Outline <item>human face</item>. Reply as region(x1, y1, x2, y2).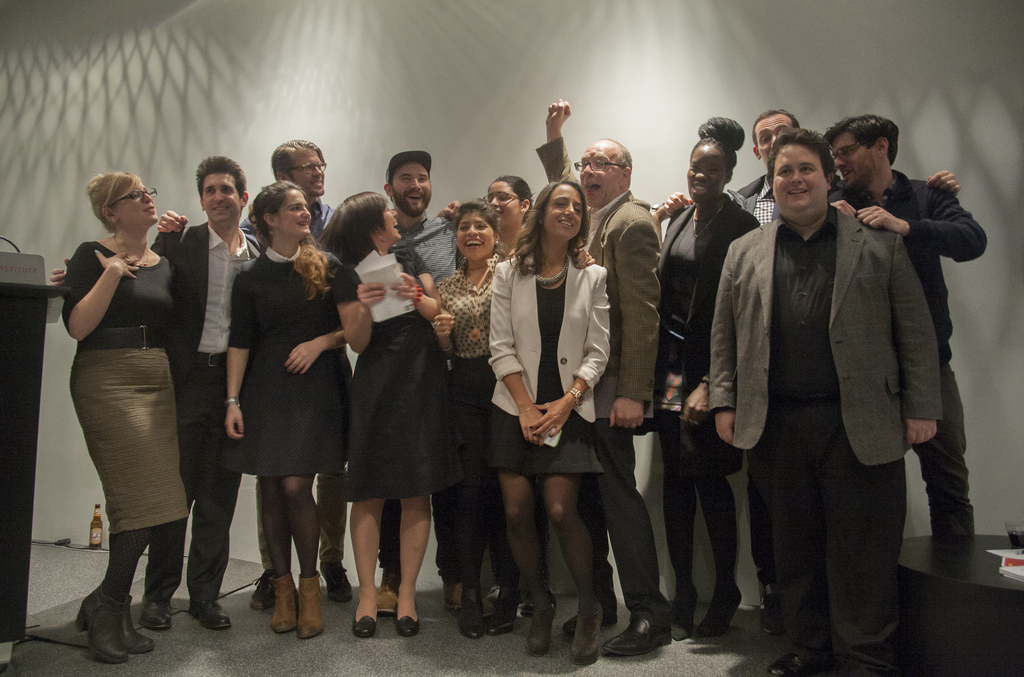
region(457, 207, 494, 259).
